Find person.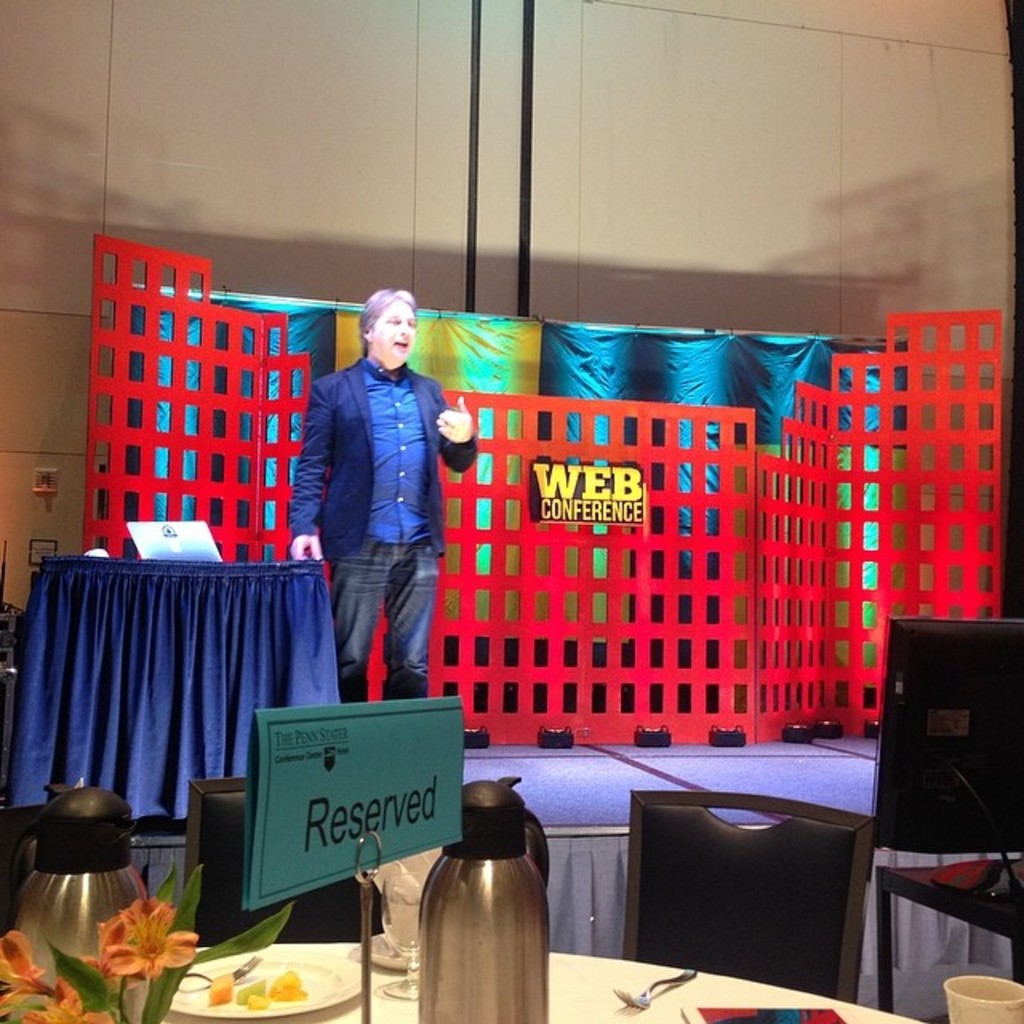
<bbox>280, 282, 483, 701</bbox>.
